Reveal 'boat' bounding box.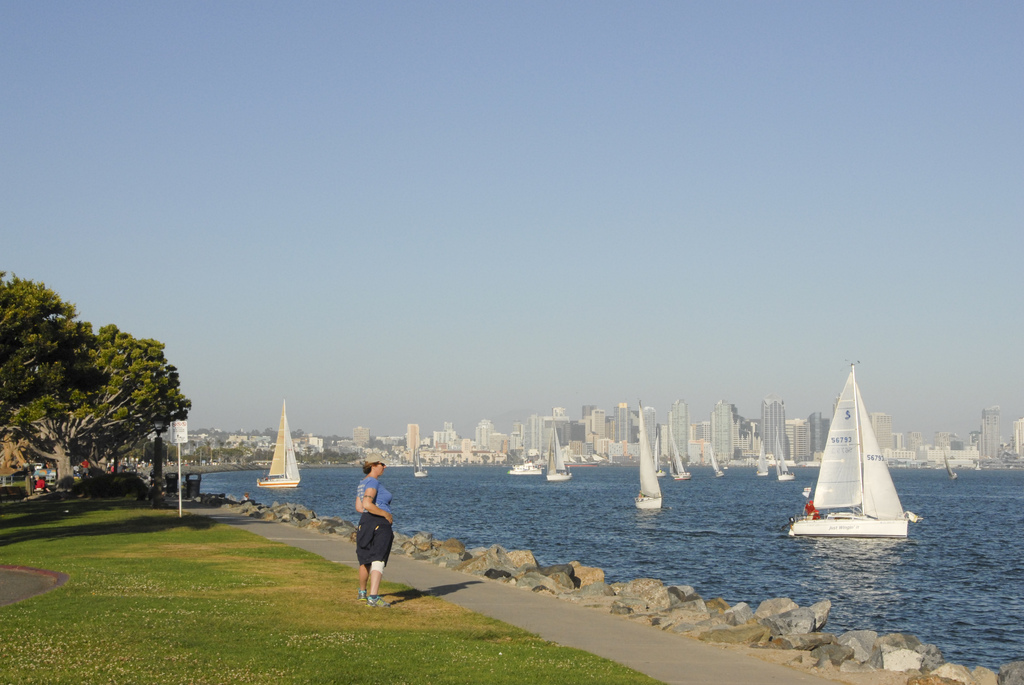
Revealed: <region>777, 353, 914, 561</region>.
